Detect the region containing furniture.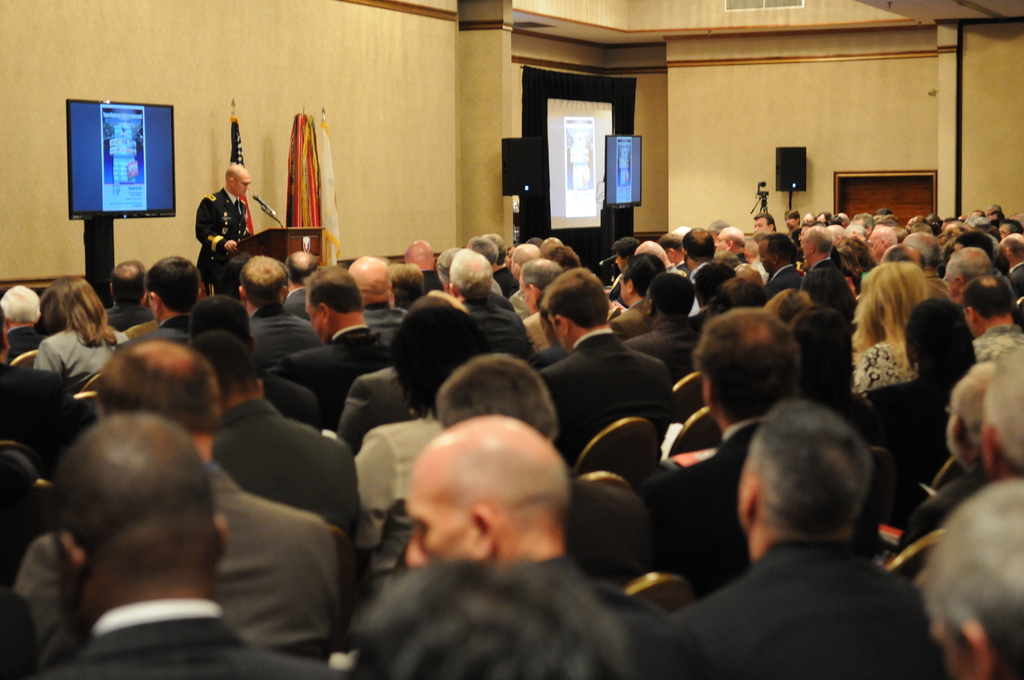
bbox=(10, 345, 34, 371).
